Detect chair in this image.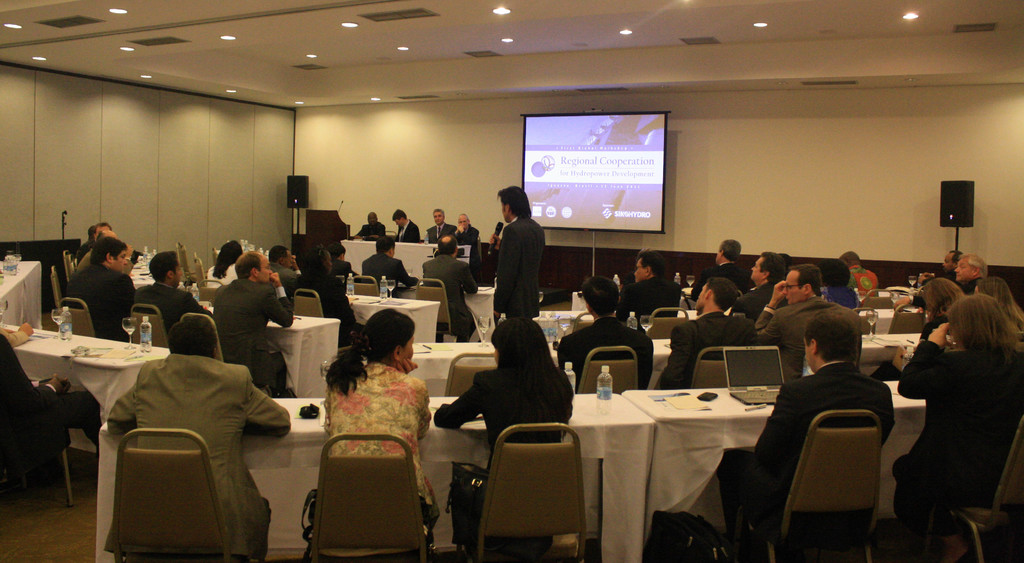
Detection: 198:252:210:286.
